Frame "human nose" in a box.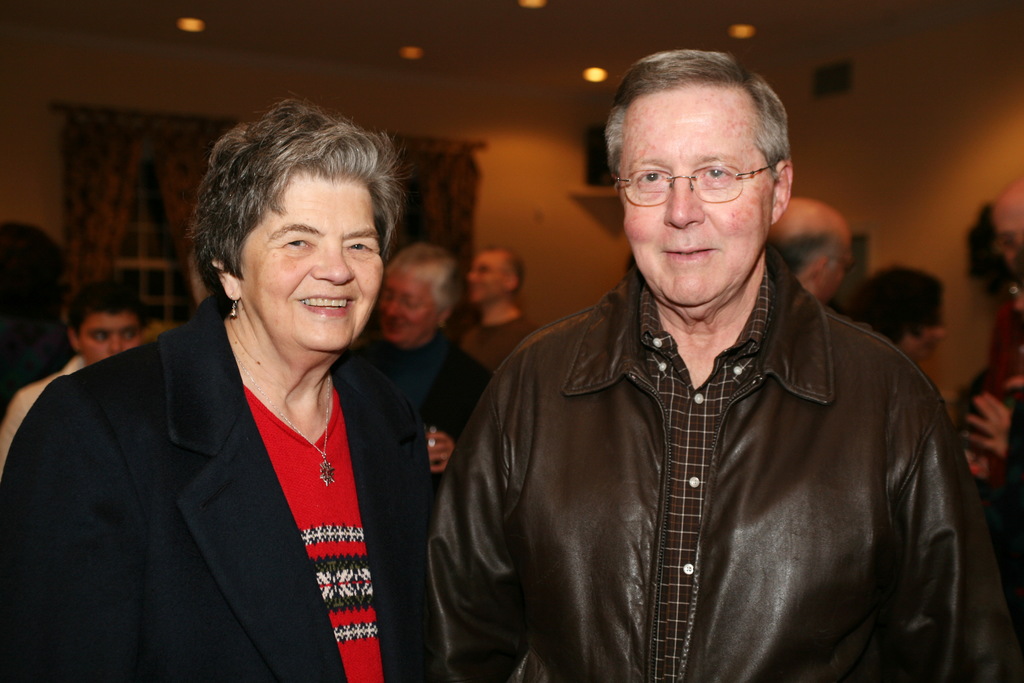
crop(387, 300, 400, 317).
